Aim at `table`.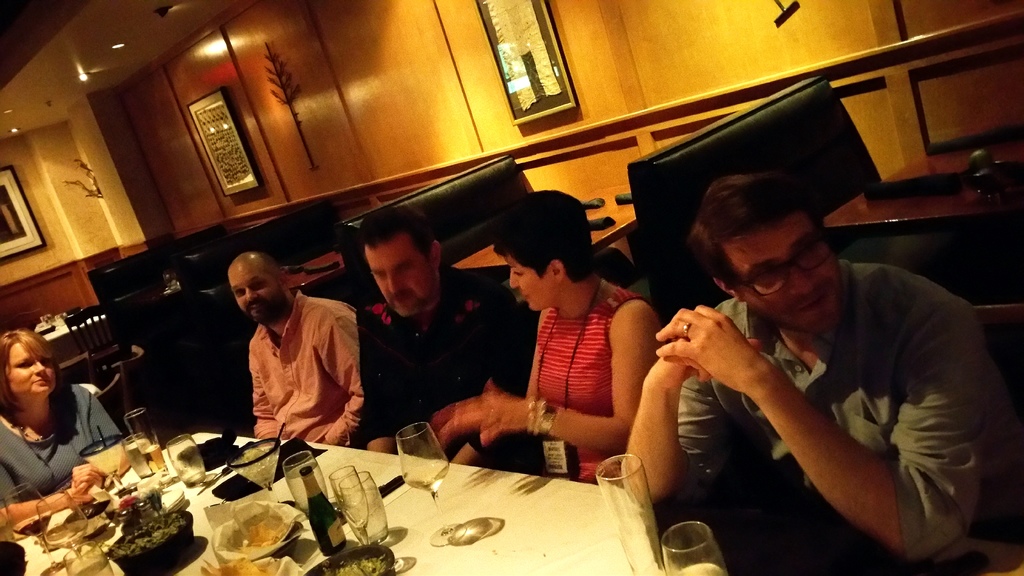
Aimed at 269 246 351 292.
